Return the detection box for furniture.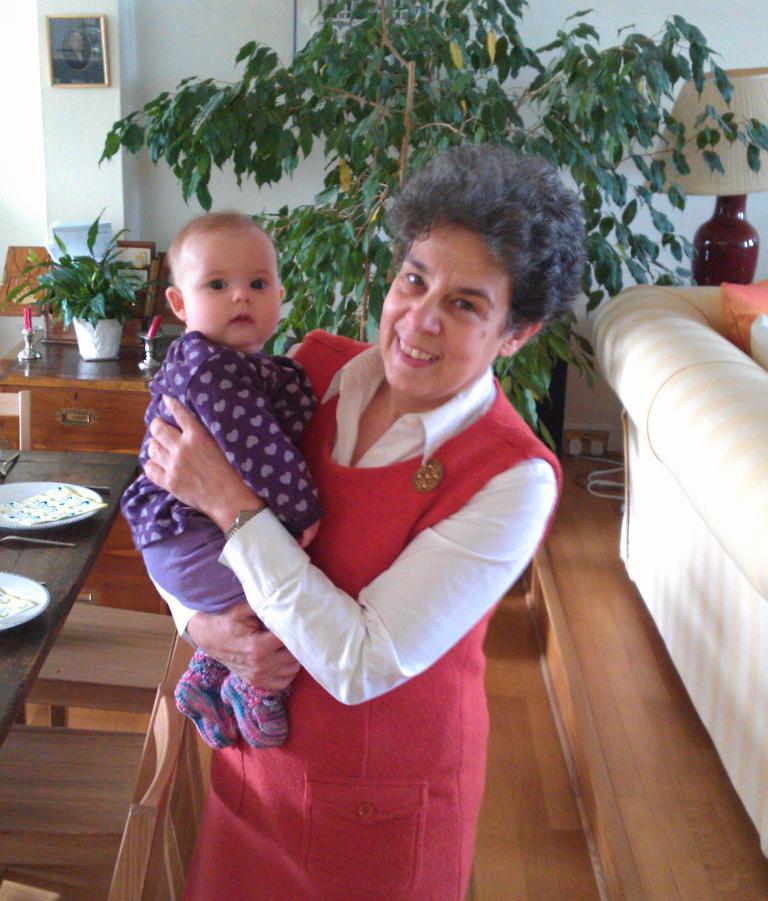
rect(591, 274, 767, 864).
